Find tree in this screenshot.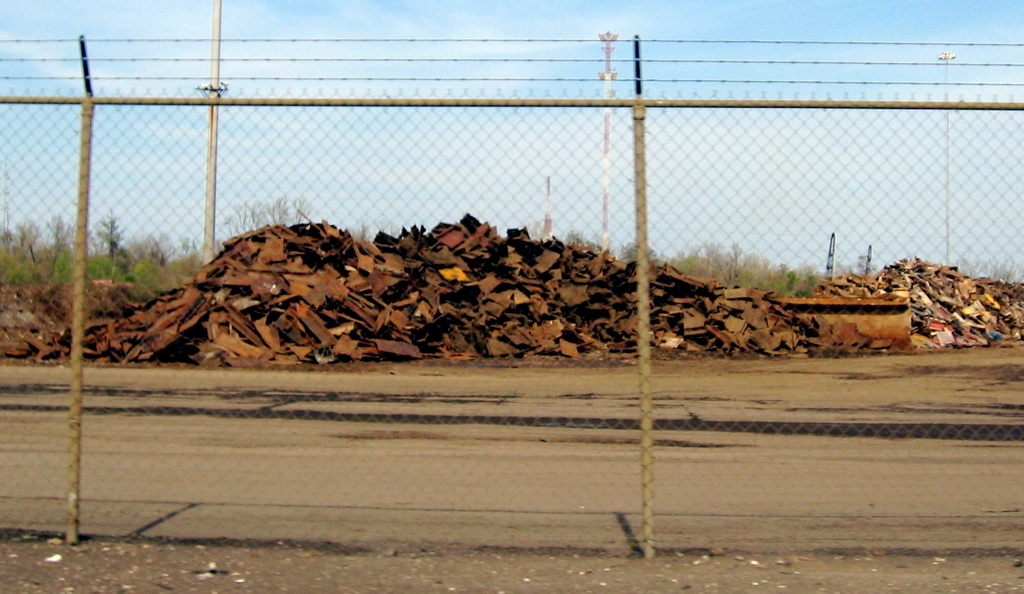
The bounding box for tree is (x1=96, y1=206, x2=125, y2=252).
